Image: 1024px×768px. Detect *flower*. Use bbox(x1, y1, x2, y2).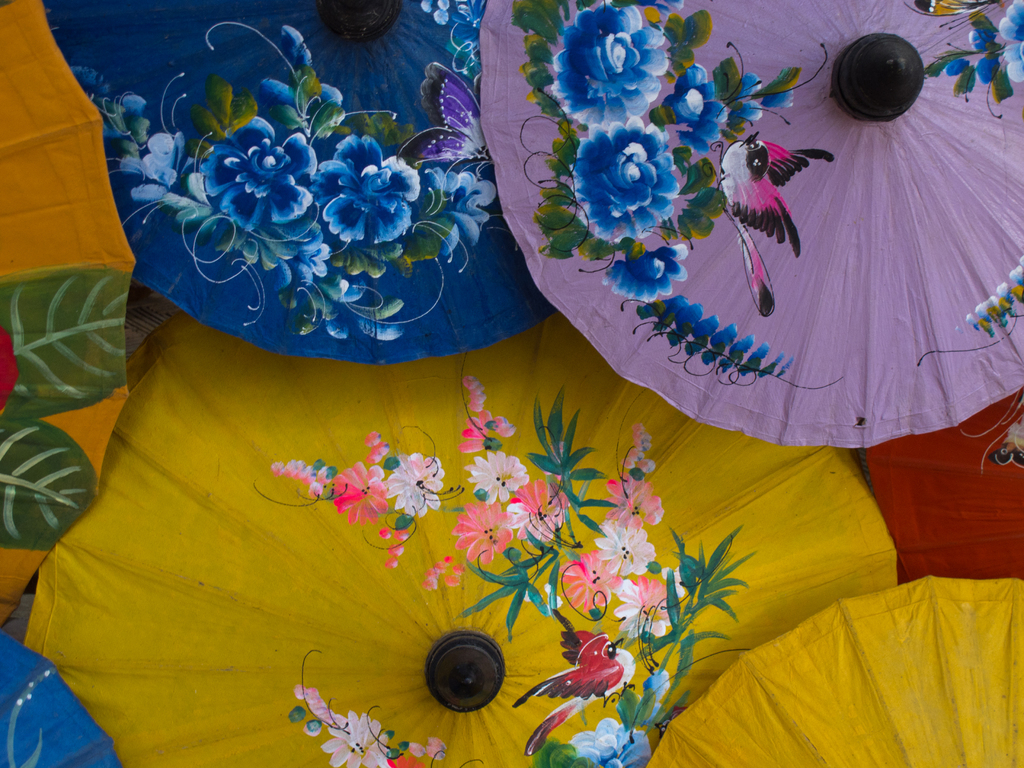
bbox(557, 547, 628, 620).
